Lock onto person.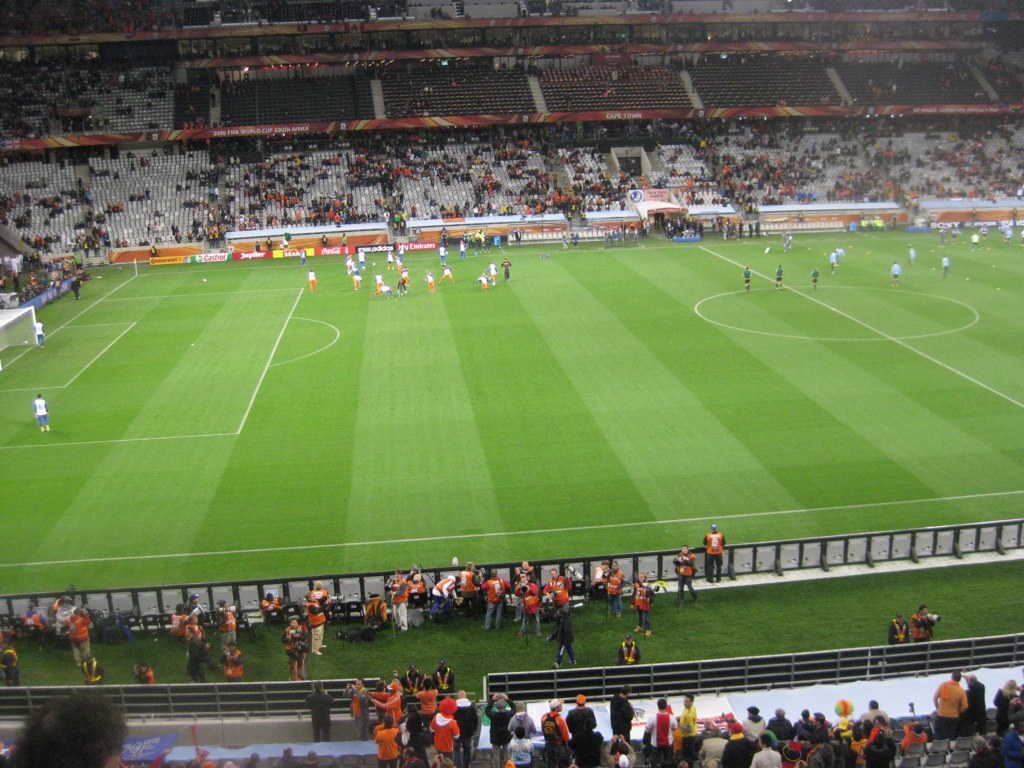
Locked: bbox=[440, 245, 445, 257].
